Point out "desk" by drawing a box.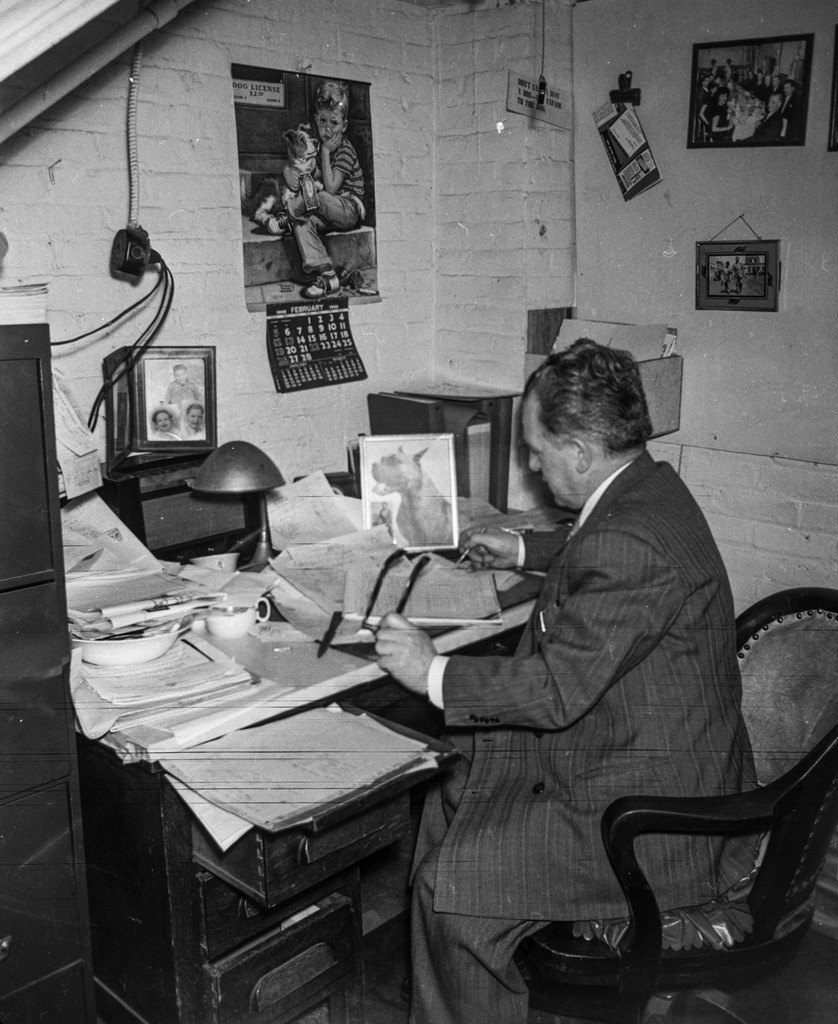
<box>75,506,551,956</box>.
